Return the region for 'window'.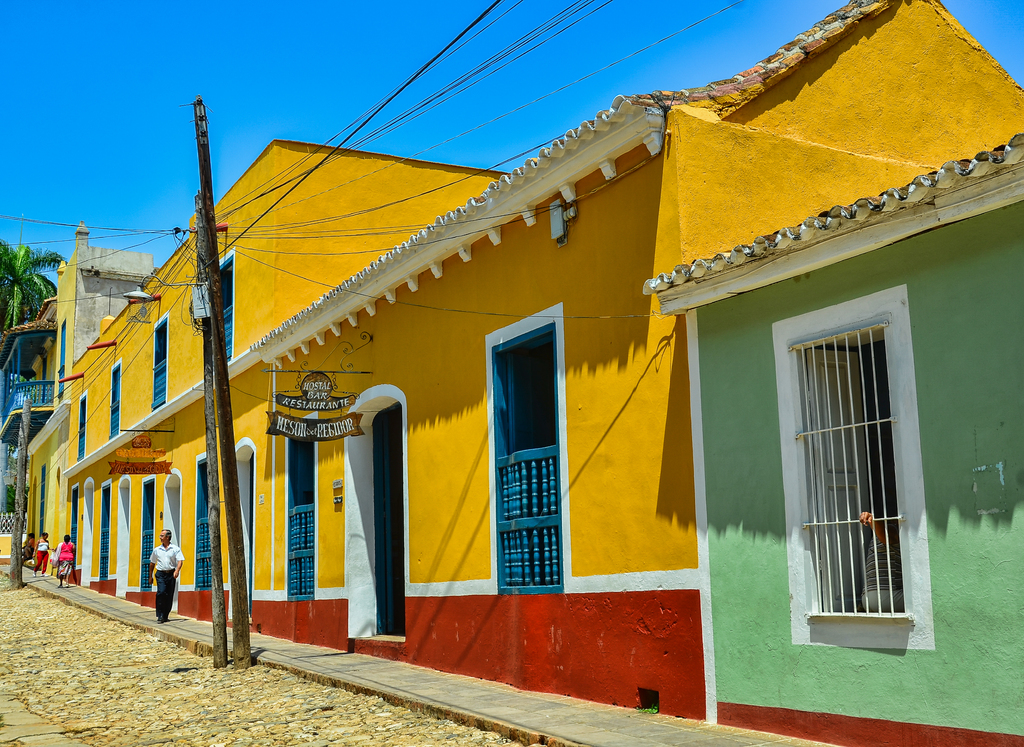
locate(109, 360, 121, 440).
